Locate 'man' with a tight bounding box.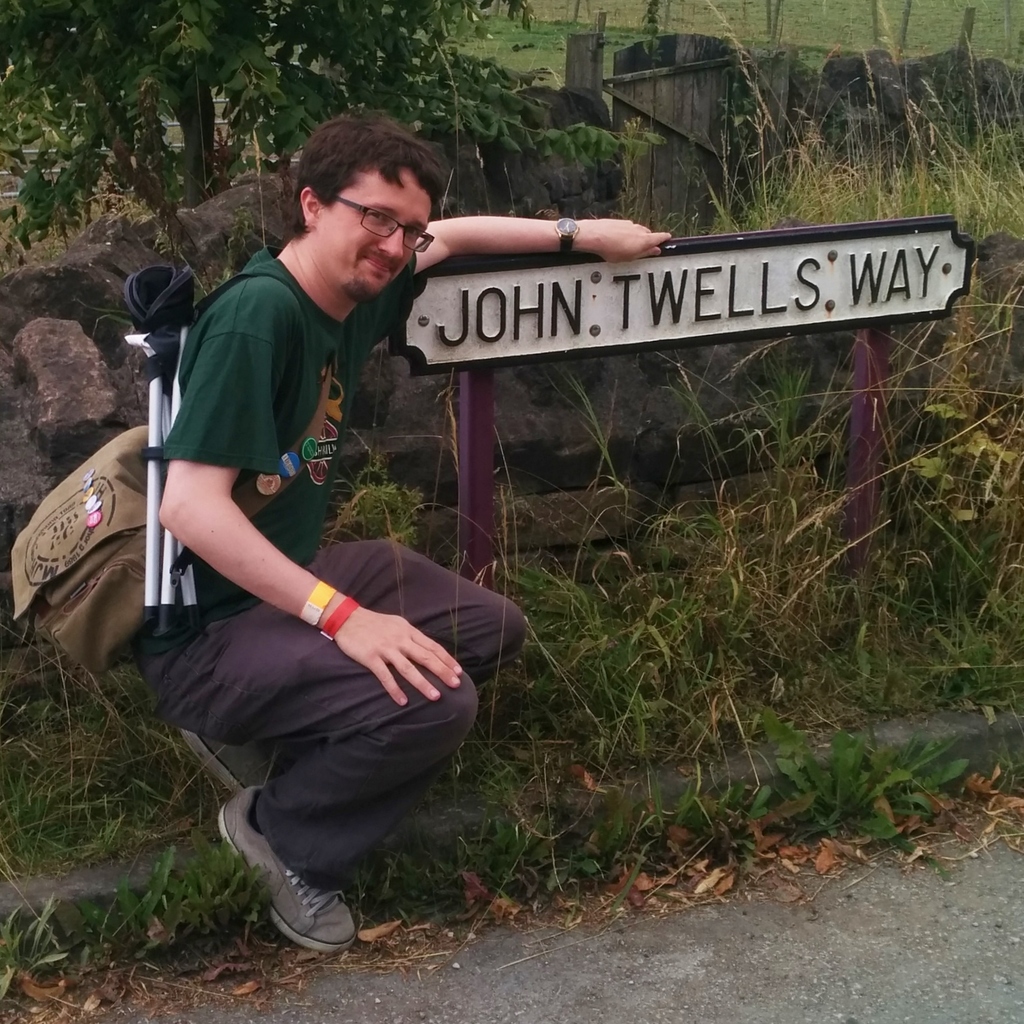
(x1=130, y1=110, x2=670, y2=955).
